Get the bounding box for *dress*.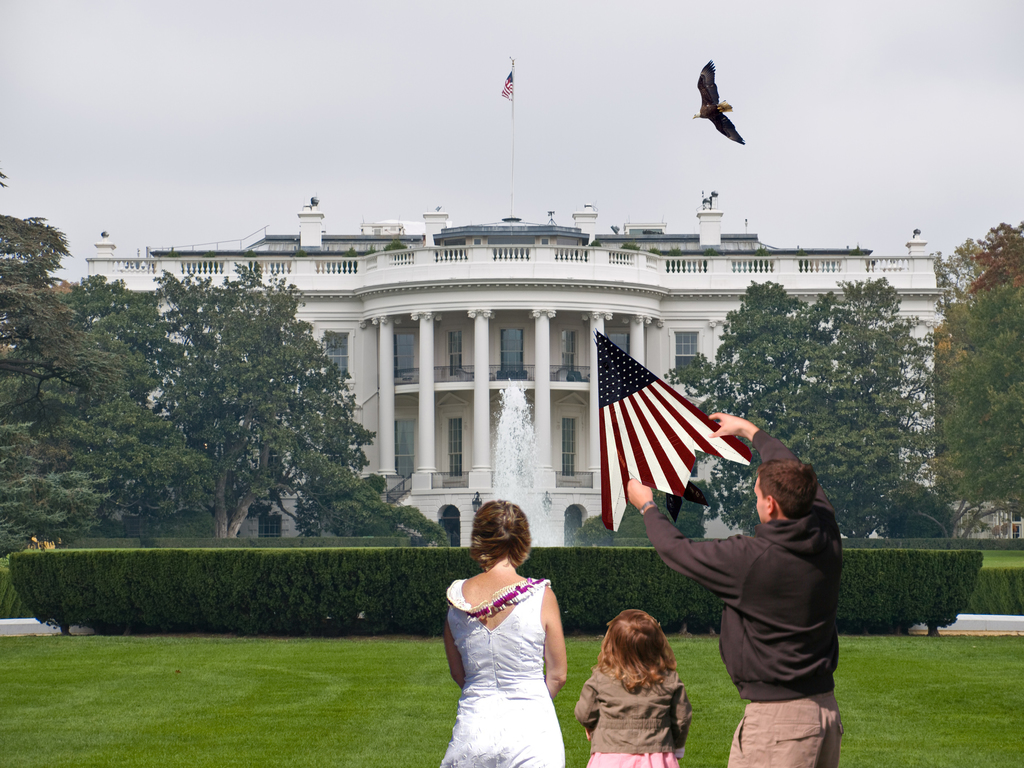
(445,578,562,767).
